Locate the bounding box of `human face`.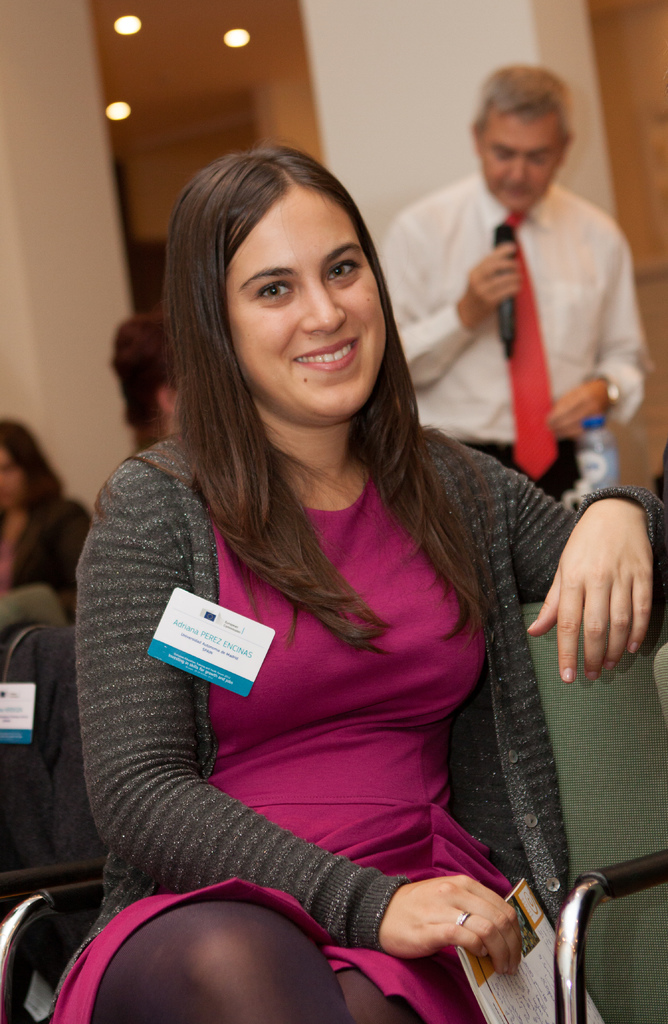
Bounding box: x1=225, y1=185, x2=387, y2=424.
